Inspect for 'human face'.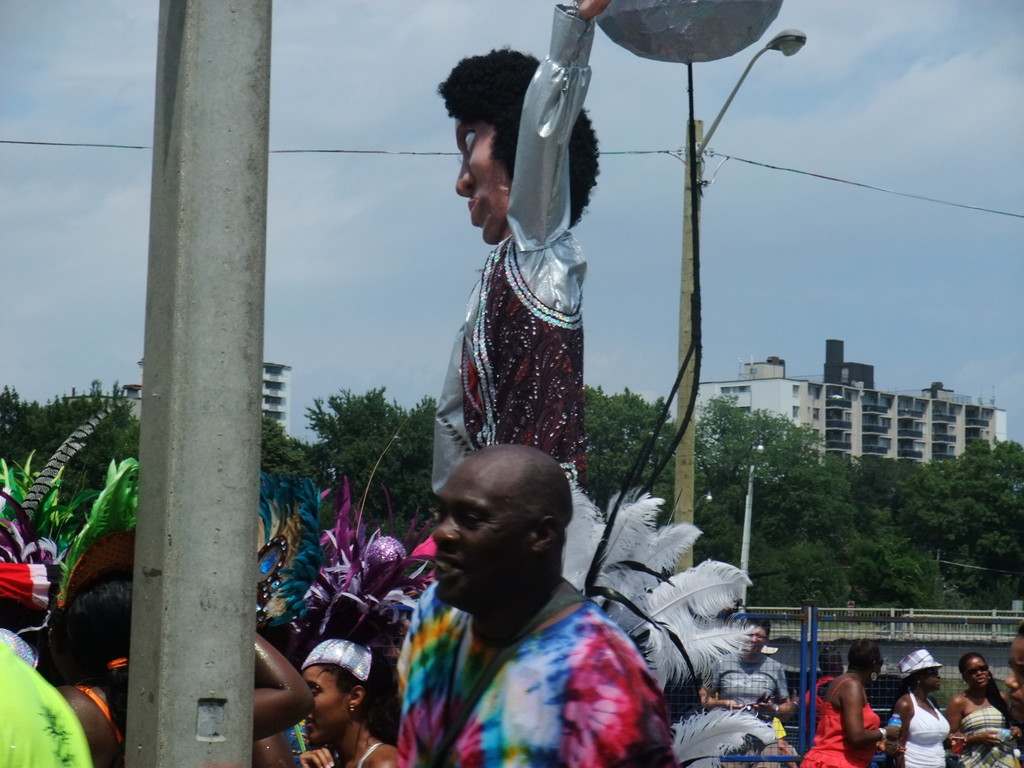
Inspection: {"left": 746, "top": 624, "right": 768, "bottom": 652}.
